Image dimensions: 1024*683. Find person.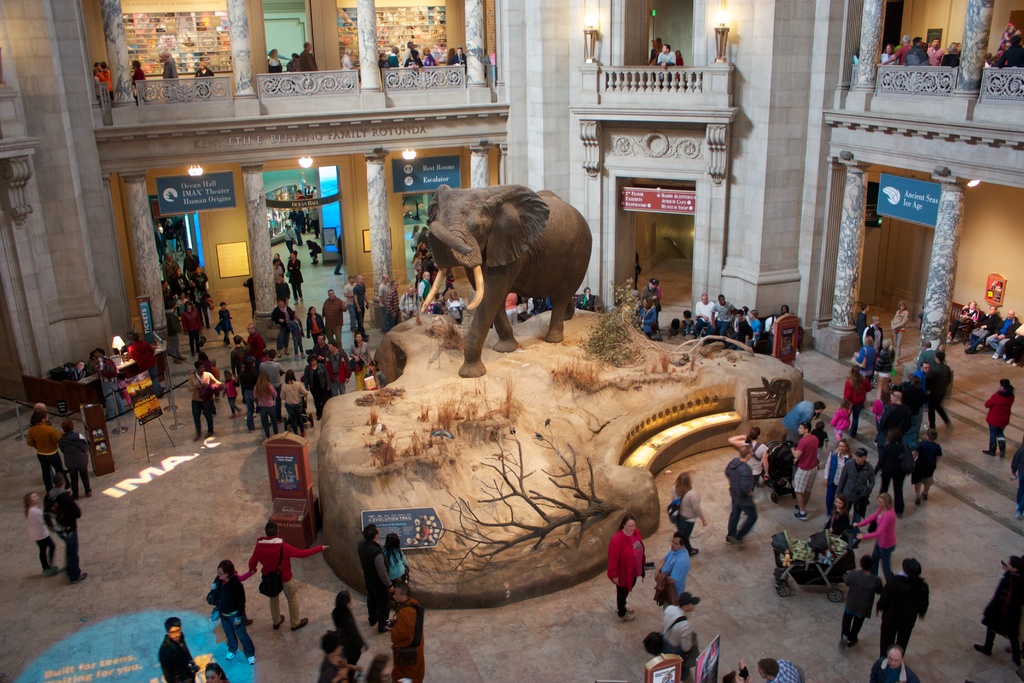
left=742, top=306, right=755, bottom=329.
